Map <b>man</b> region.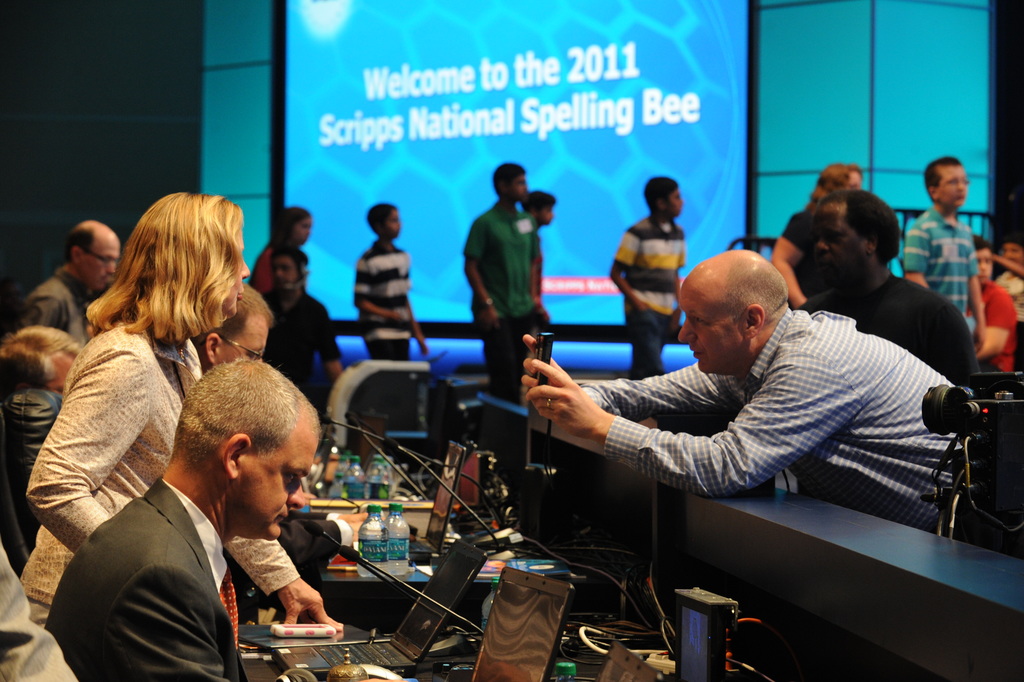
Mapped to l=188, t=279, r=274, b=373.
